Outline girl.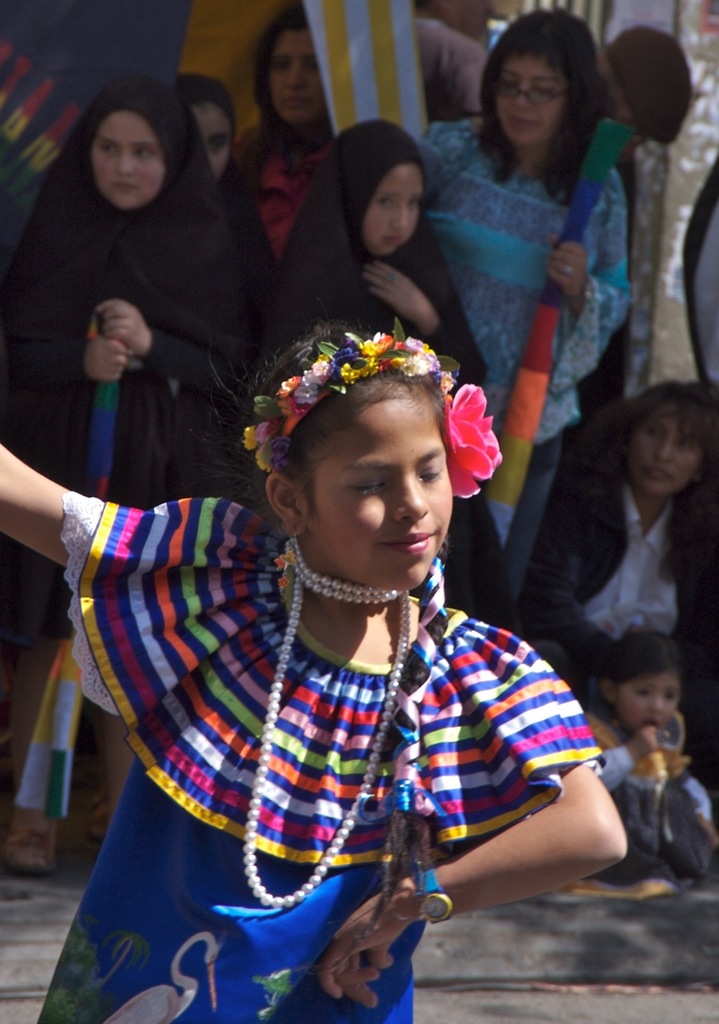
Outline: (x1=0, y1=74, x2=258, y2=636).
